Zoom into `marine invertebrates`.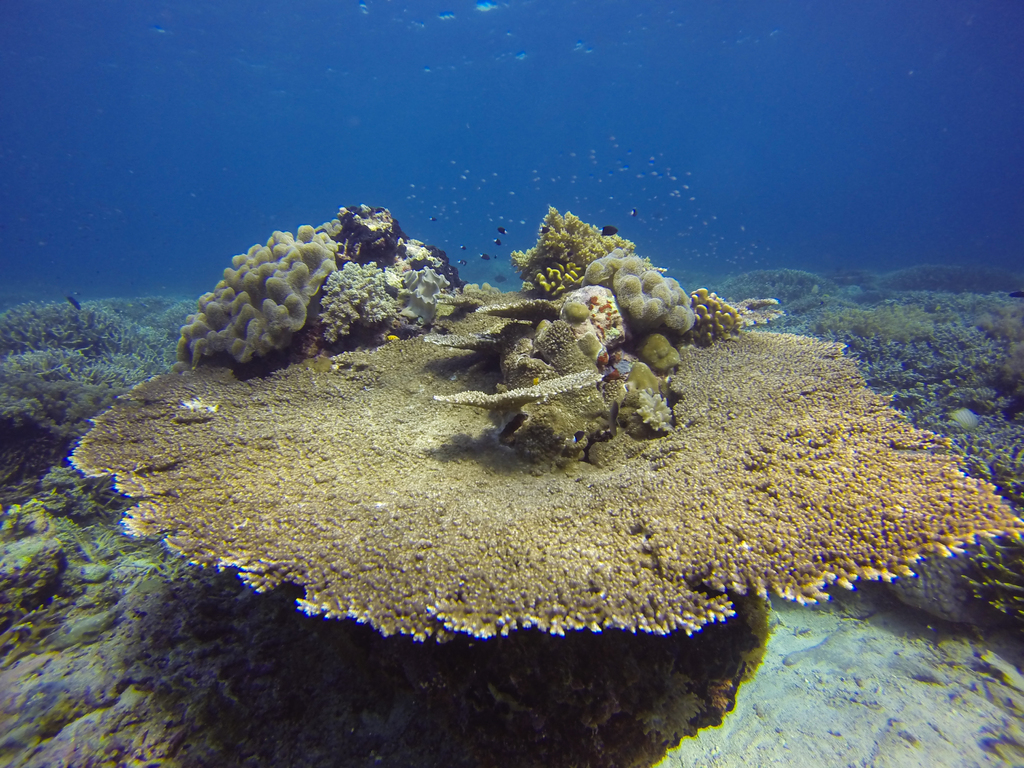
Zoom target: box=[383, 257, 451, 329].
